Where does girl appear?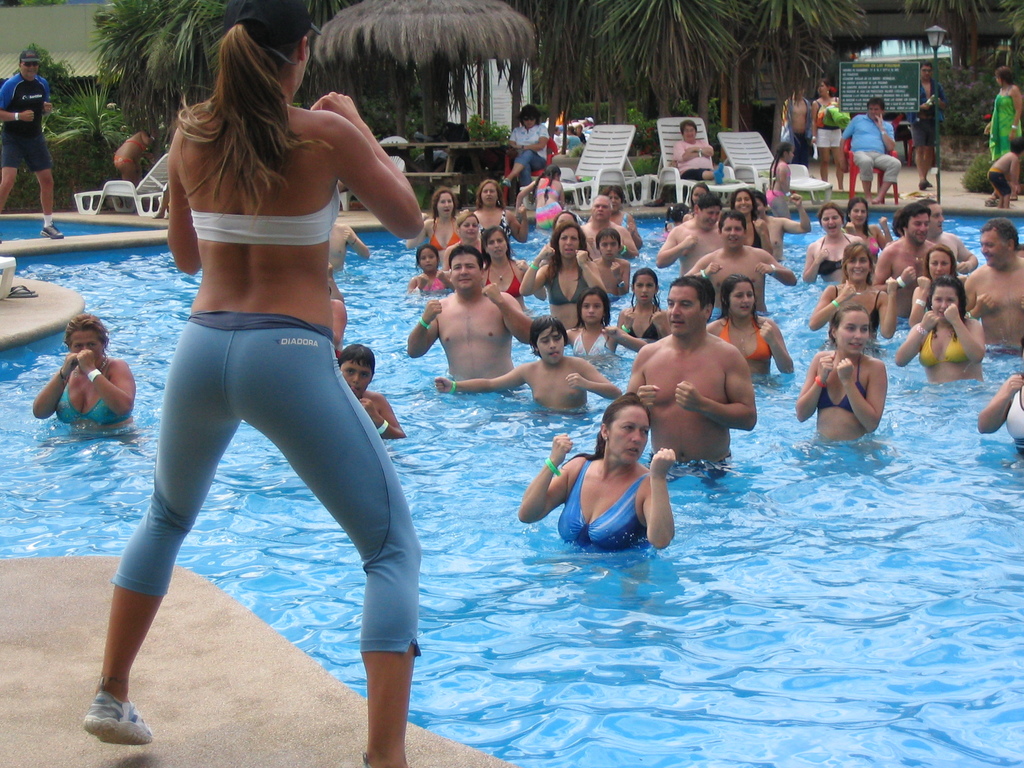
Appears at pyautogui.locateOnScreen(810, 79, 843, 187).
